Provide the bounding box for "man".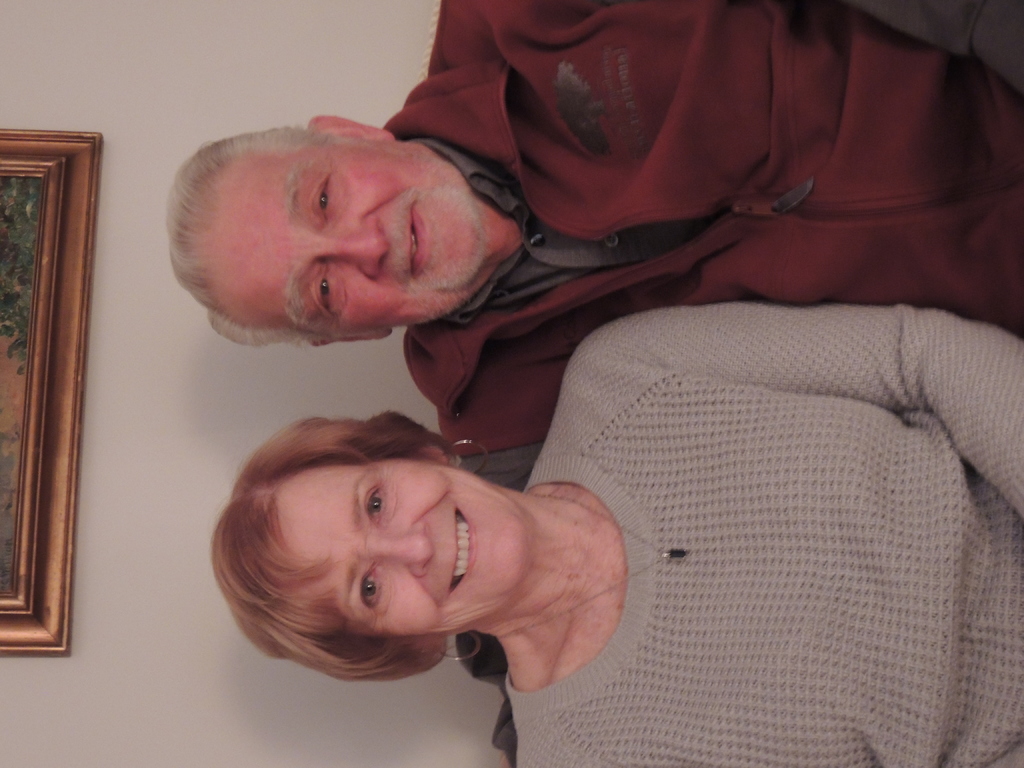
[left=166, top=2, right=1023, bottom=456].
